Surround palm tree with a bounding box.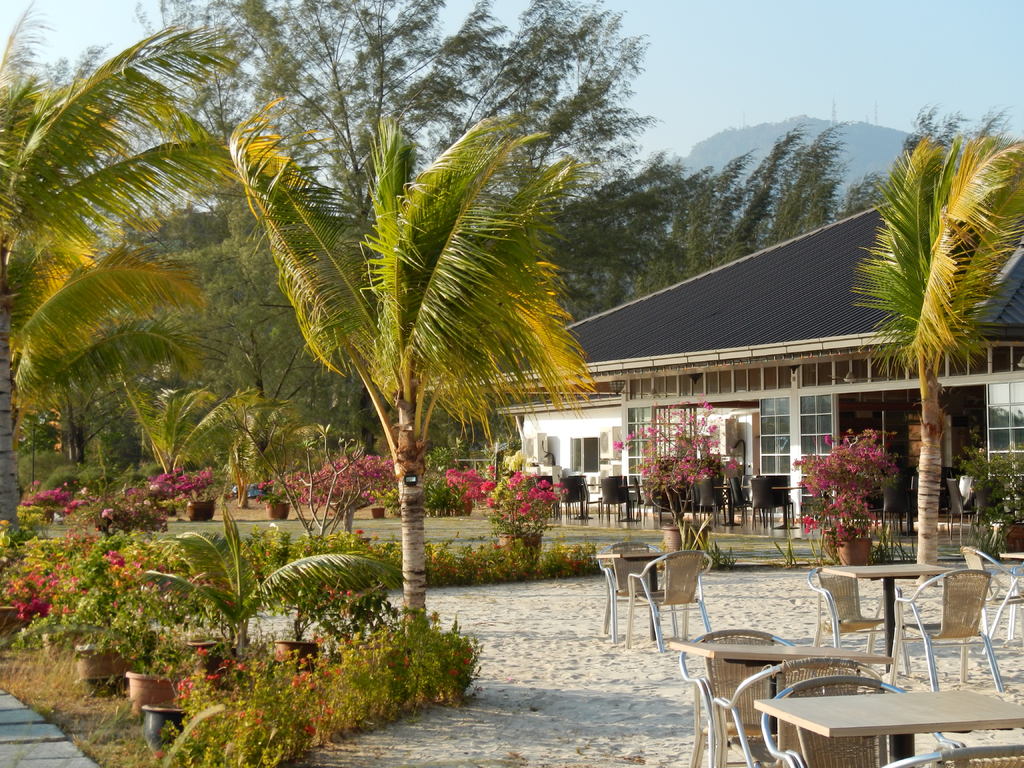
(0, 33, 236, 533).
